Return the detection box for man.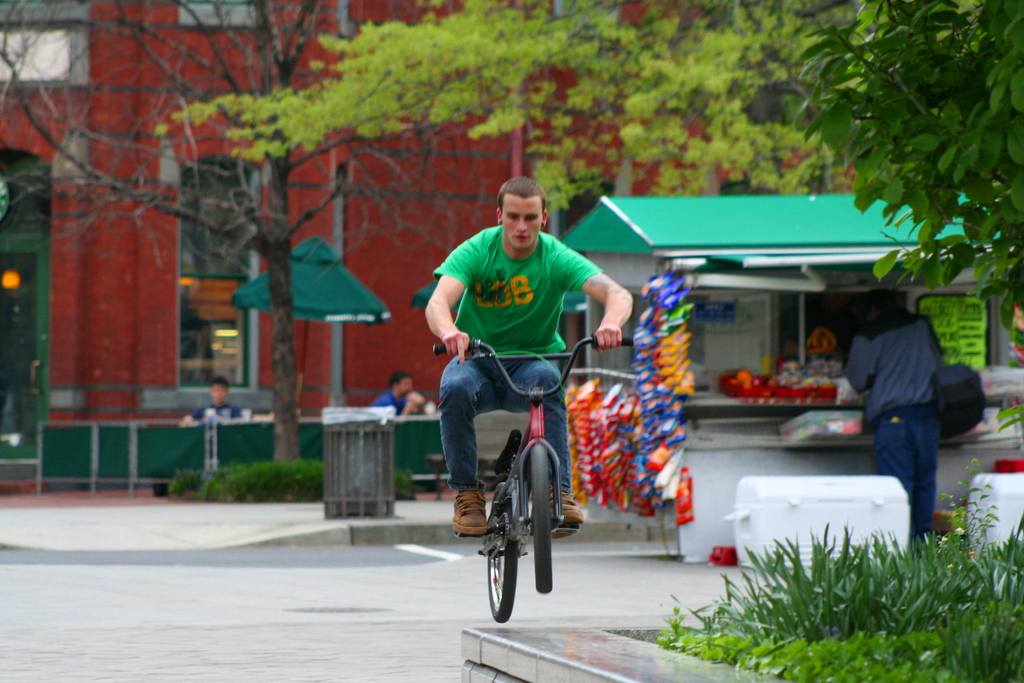
region(839, 279, 945, 541).
